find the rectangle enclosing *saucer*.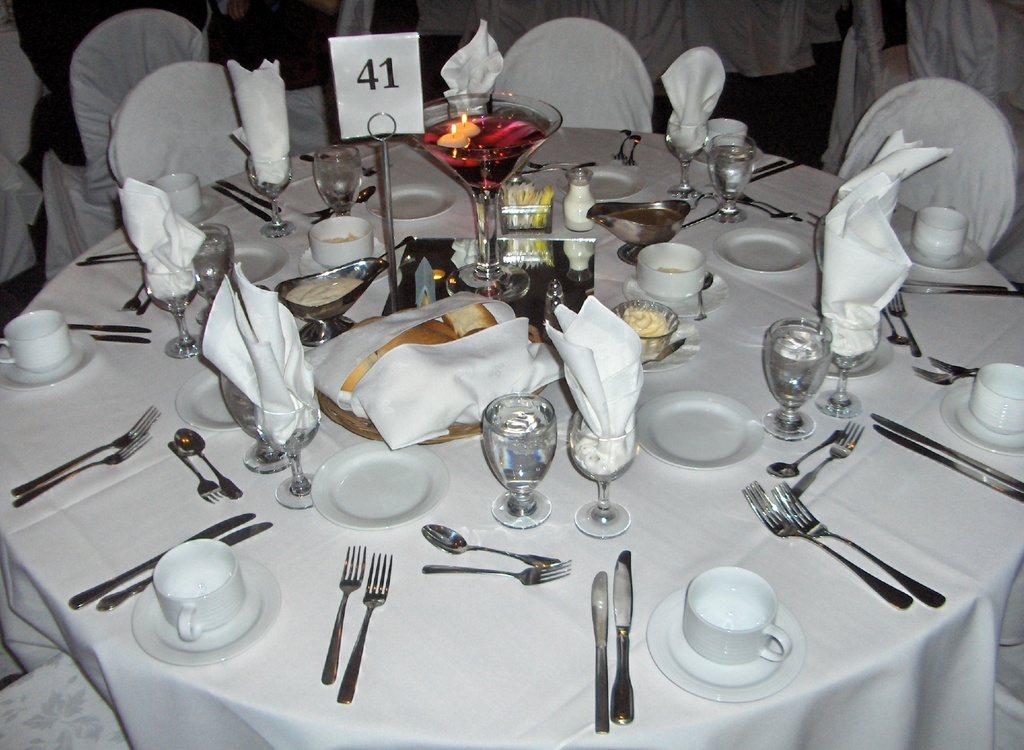
region(356, 183, 452, 220).
